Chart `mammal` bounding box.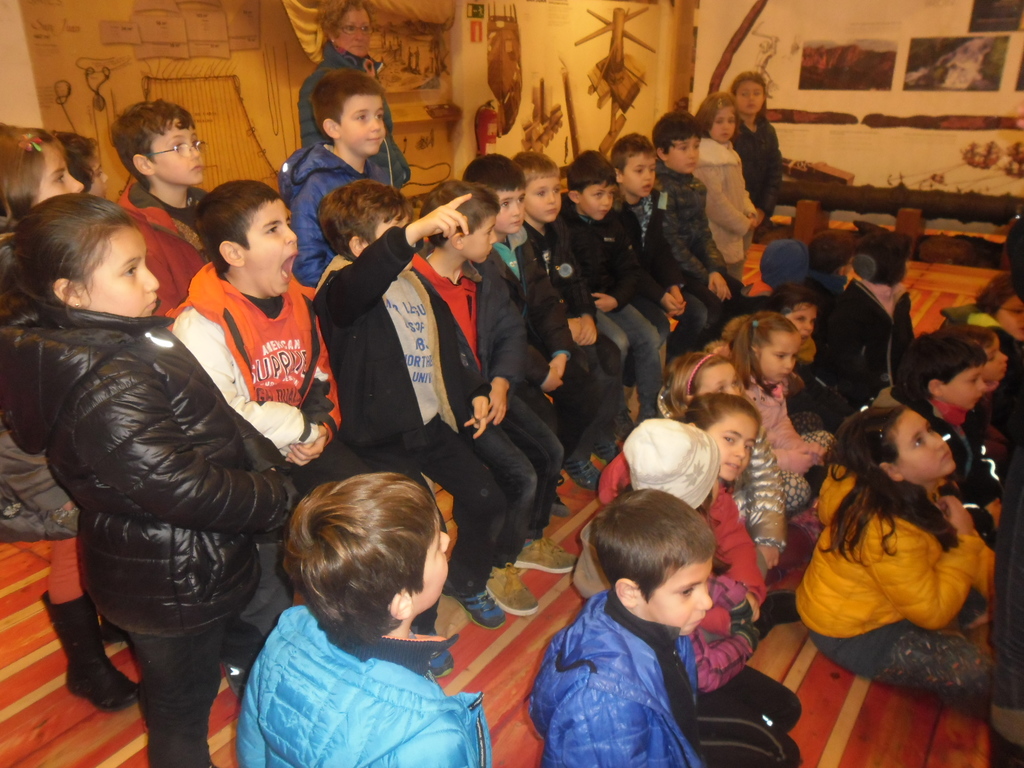
Charted: 523 482 712 767.
